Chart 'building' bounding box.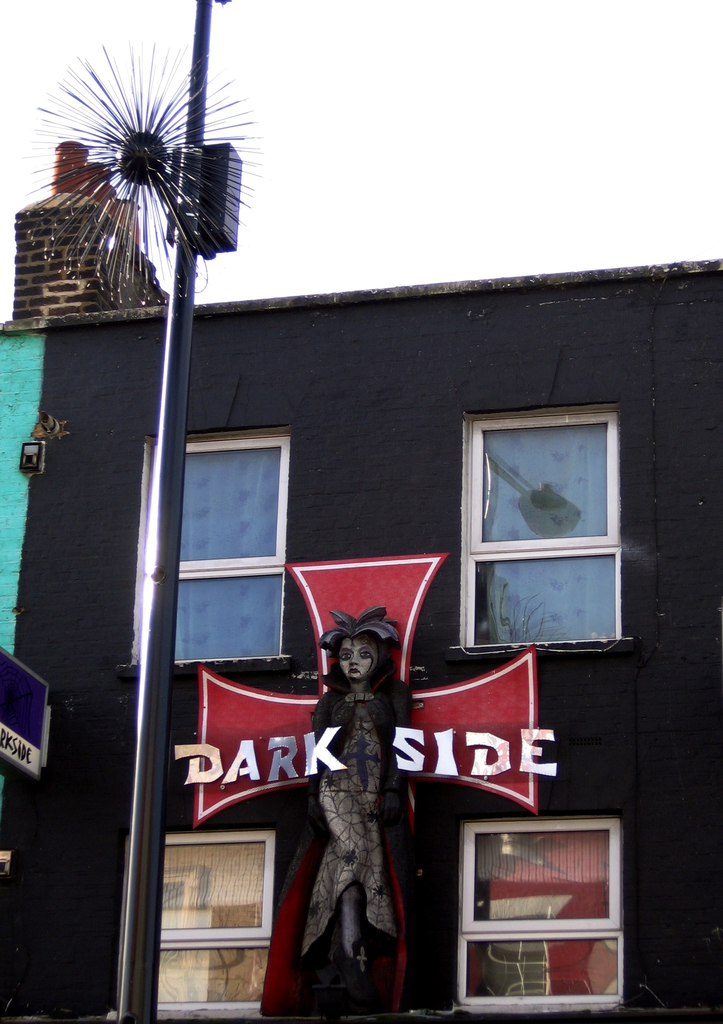
Charted: locate(0, 143, 722, 1023).
